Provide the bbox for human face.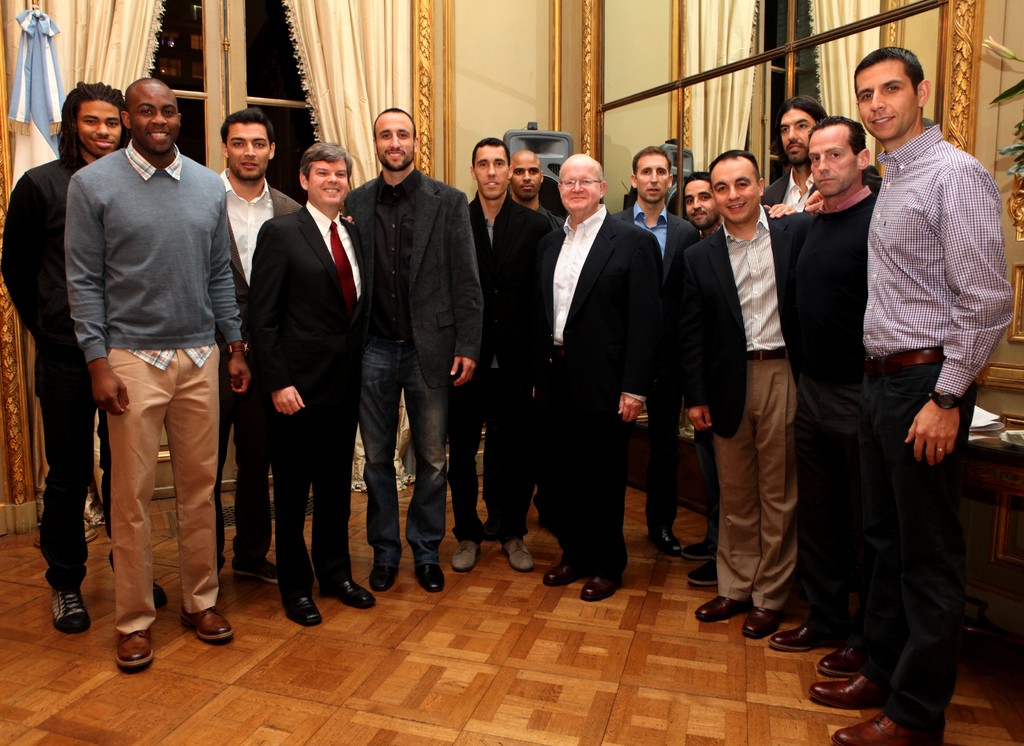
left=511, top=155, right=543, bottom=197.
